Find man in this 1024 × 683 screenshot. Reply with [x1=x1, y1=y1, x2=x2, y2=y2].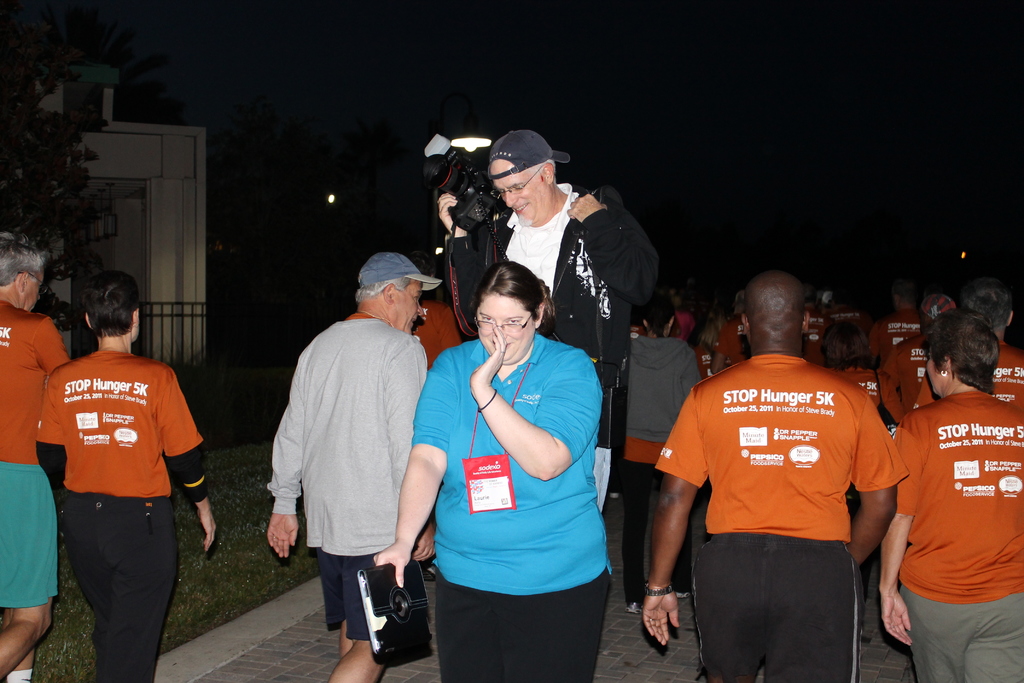
[x1=877, y1=288, x2=962, y2=422].
